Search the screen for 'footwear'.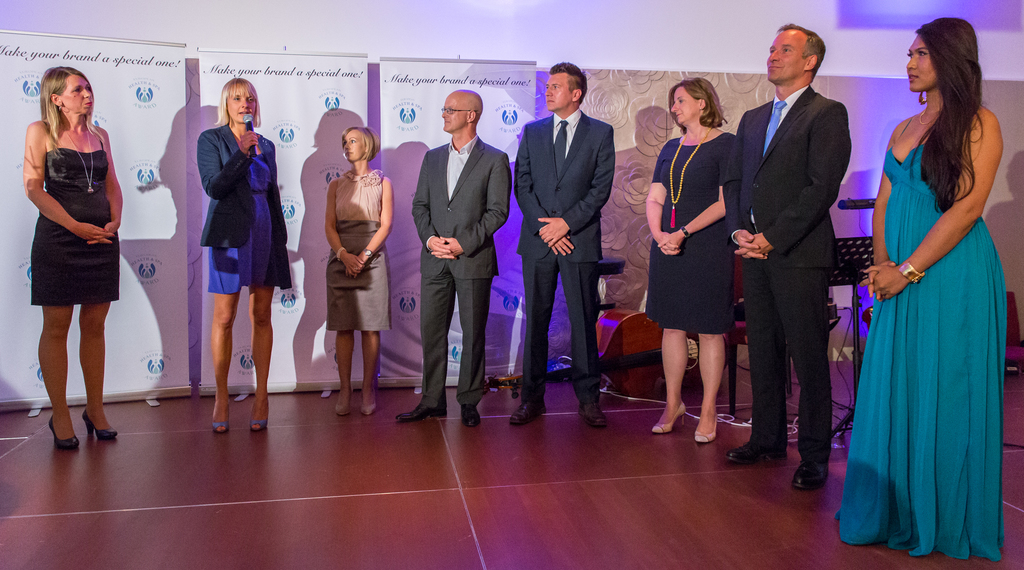
Found at {"x1": 508, "y1": 399, "x2": 543, "y2": 427}.
